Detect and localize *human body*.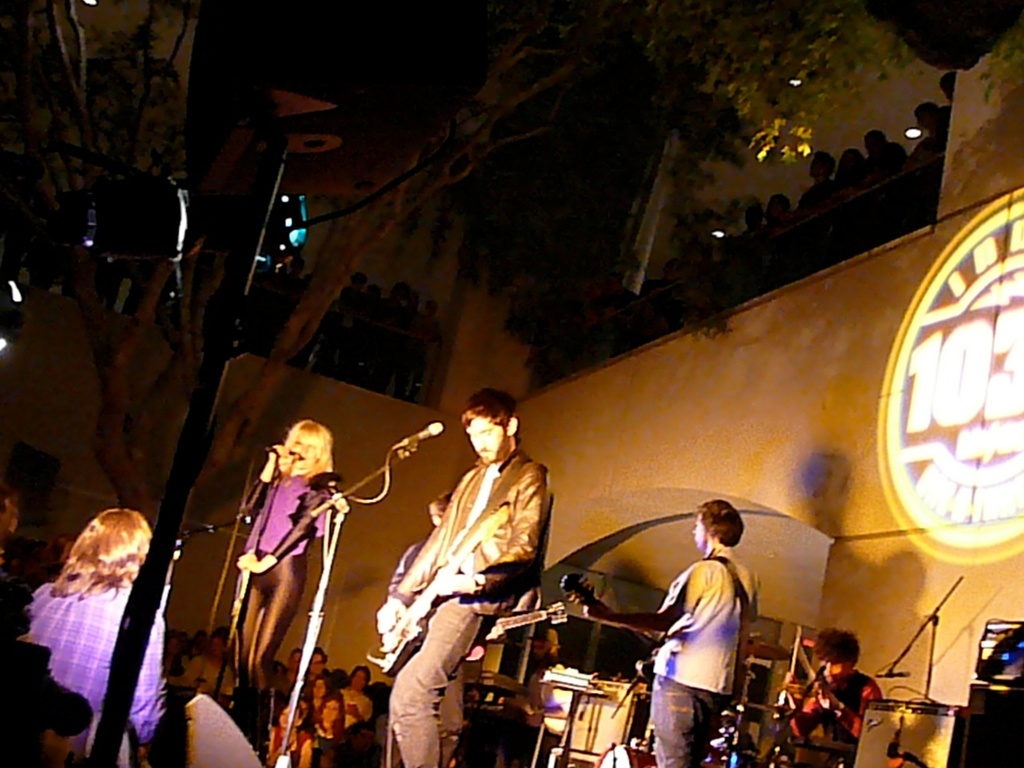
Localized at bbox=[377, 405, 557, 743].
